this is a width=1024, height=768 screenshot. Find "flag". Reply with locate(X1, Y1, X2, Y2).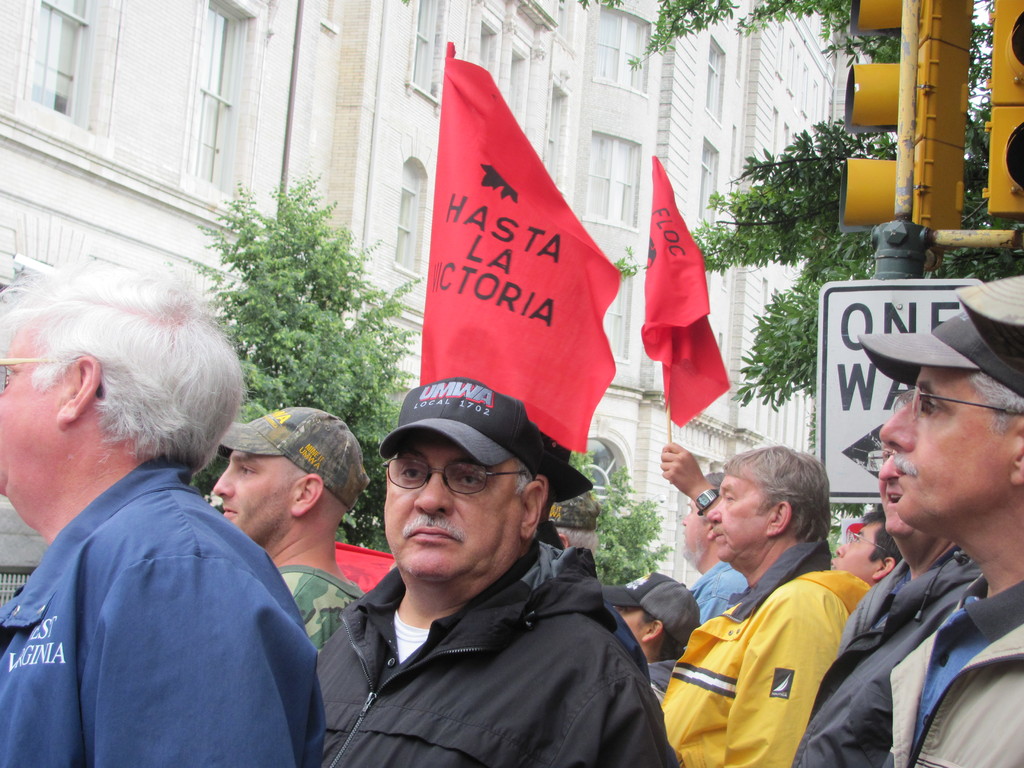
locate(400, 58, 627, 461).
